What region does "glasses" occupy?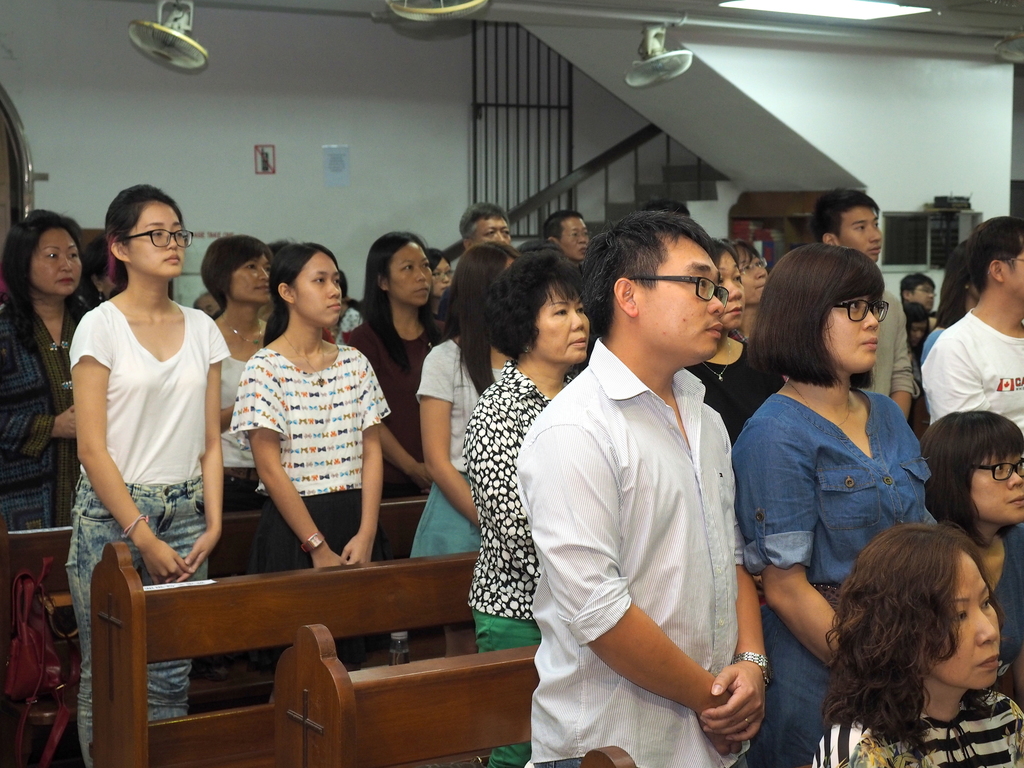
[left=914, top=286, right=938, bottom=296].
